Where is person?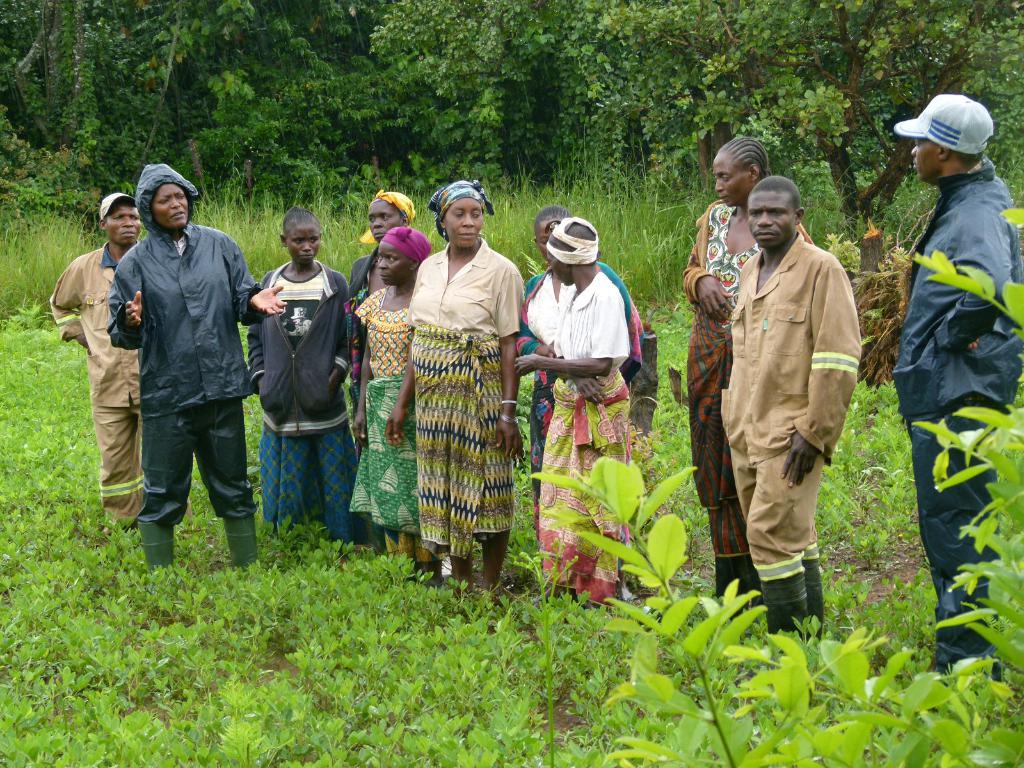
517, 209, 640, 584.
